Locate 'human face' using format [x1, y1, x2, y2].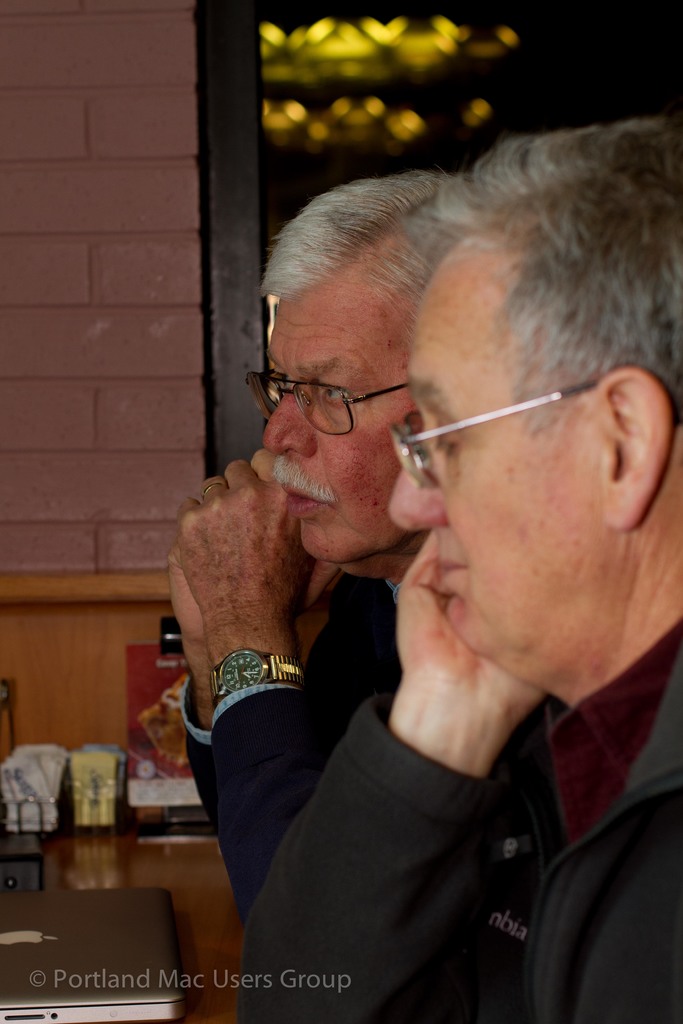
[262, 240, 413, 560].
